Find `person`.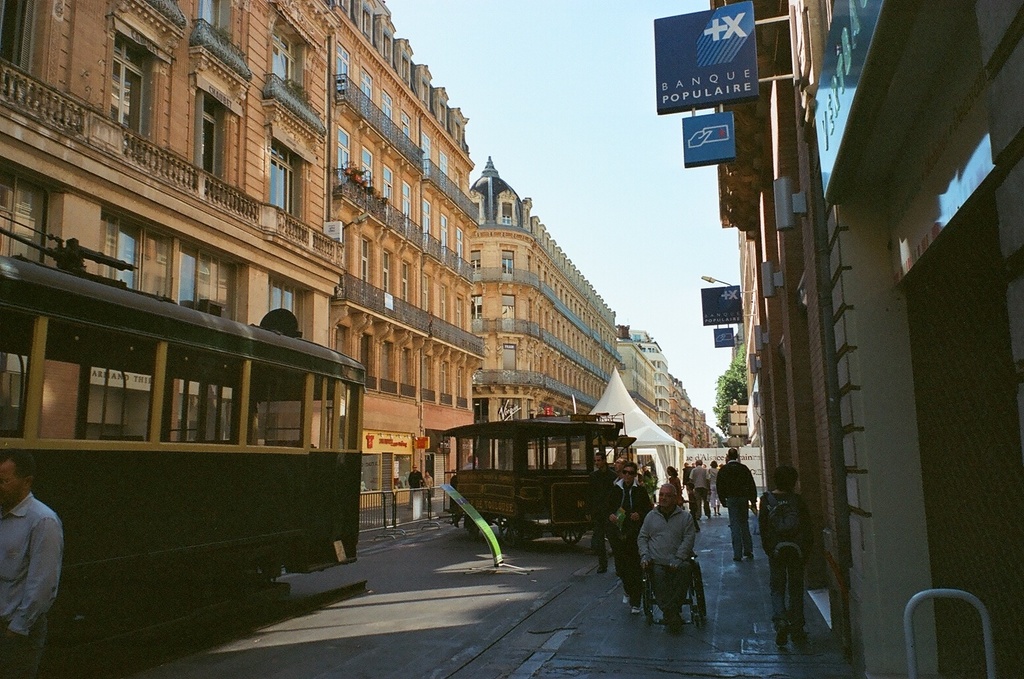
<bbox>756, 466, 812, 642</bbox>.
